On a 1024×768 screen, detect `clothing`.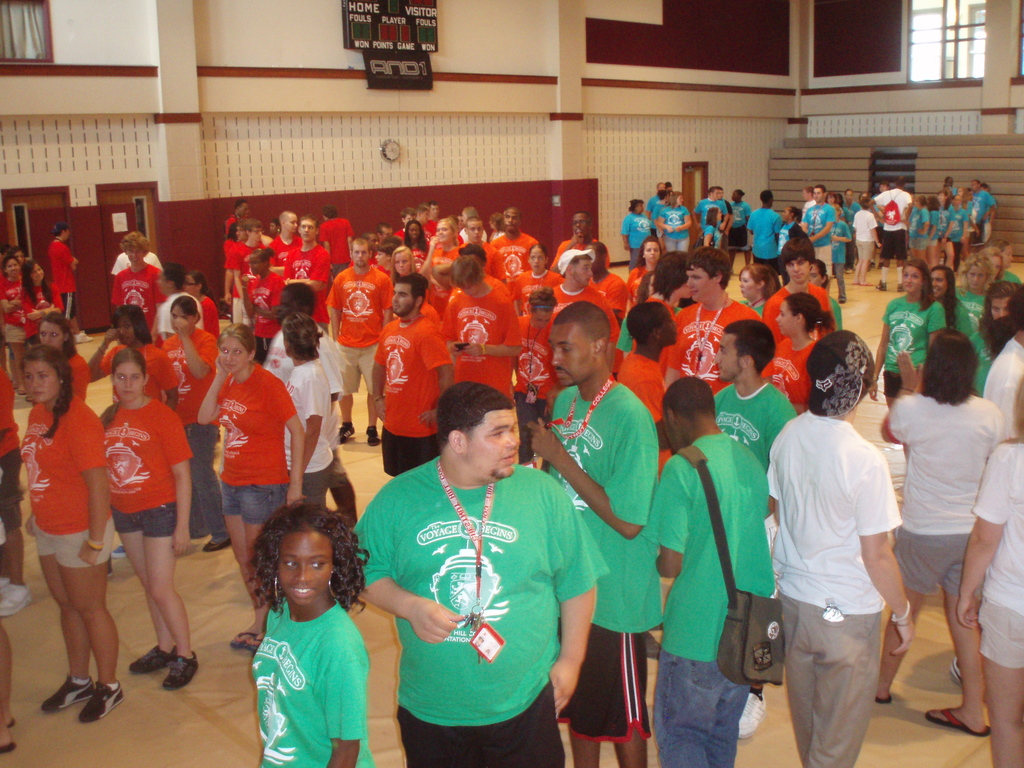
pyautogui.locateOnScreen(150, 325, 222, 524).
